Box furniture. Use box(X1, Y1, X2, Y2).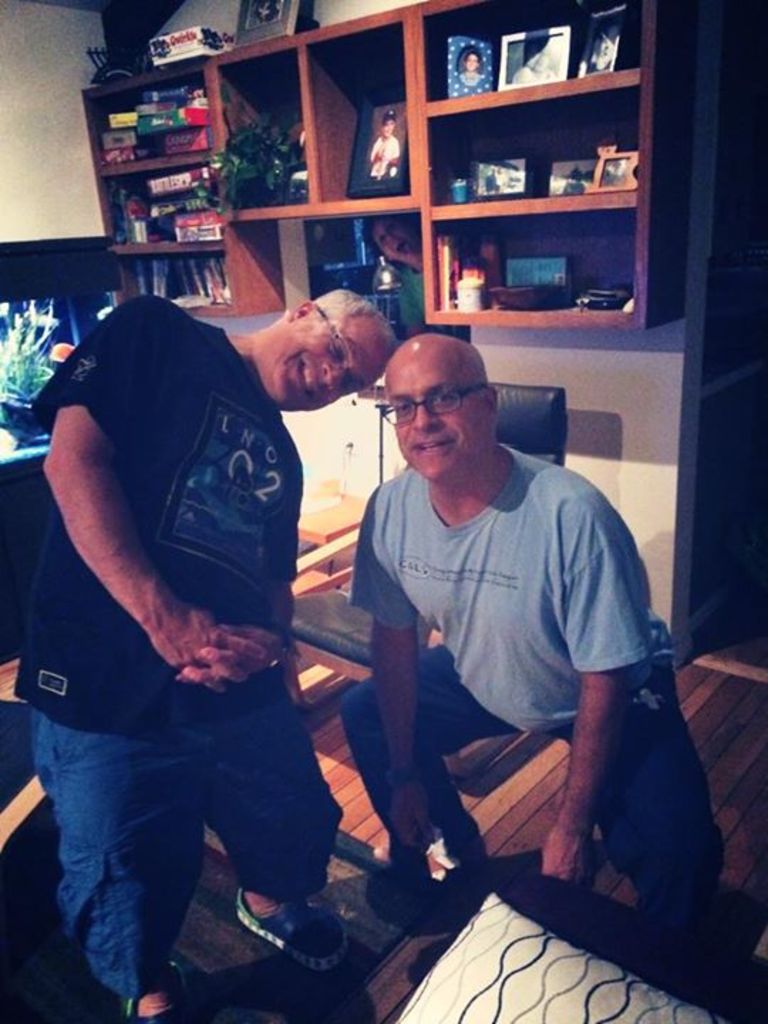
box(85, 1, 683, 333).
